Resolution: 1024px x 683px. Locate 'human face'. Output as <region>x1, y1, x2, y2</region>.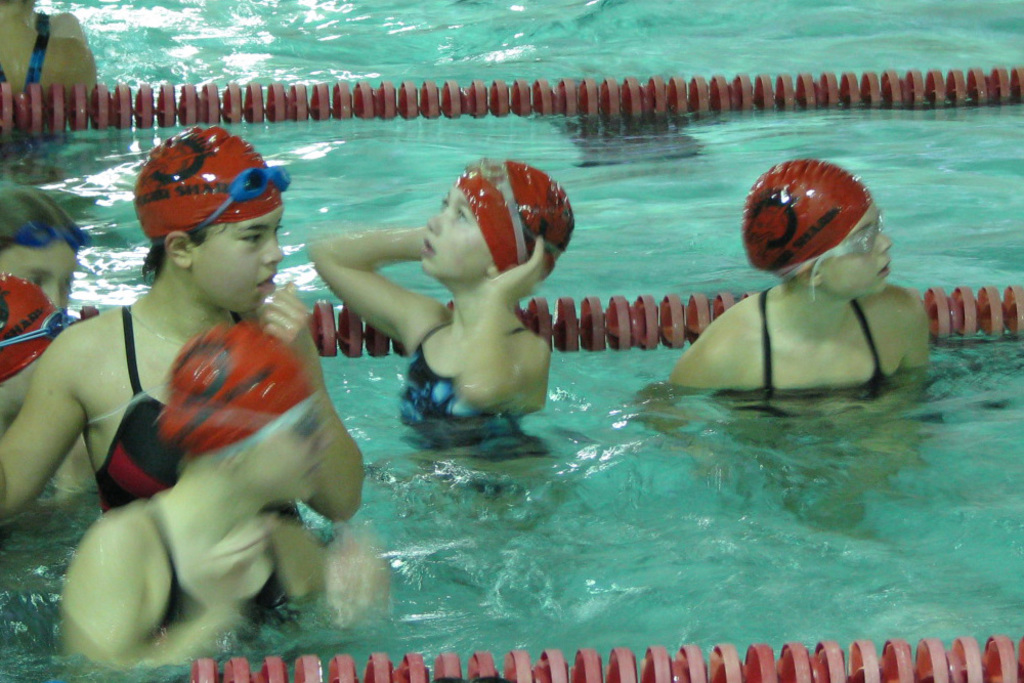
<region>3, 240, 83, 313</region>.
